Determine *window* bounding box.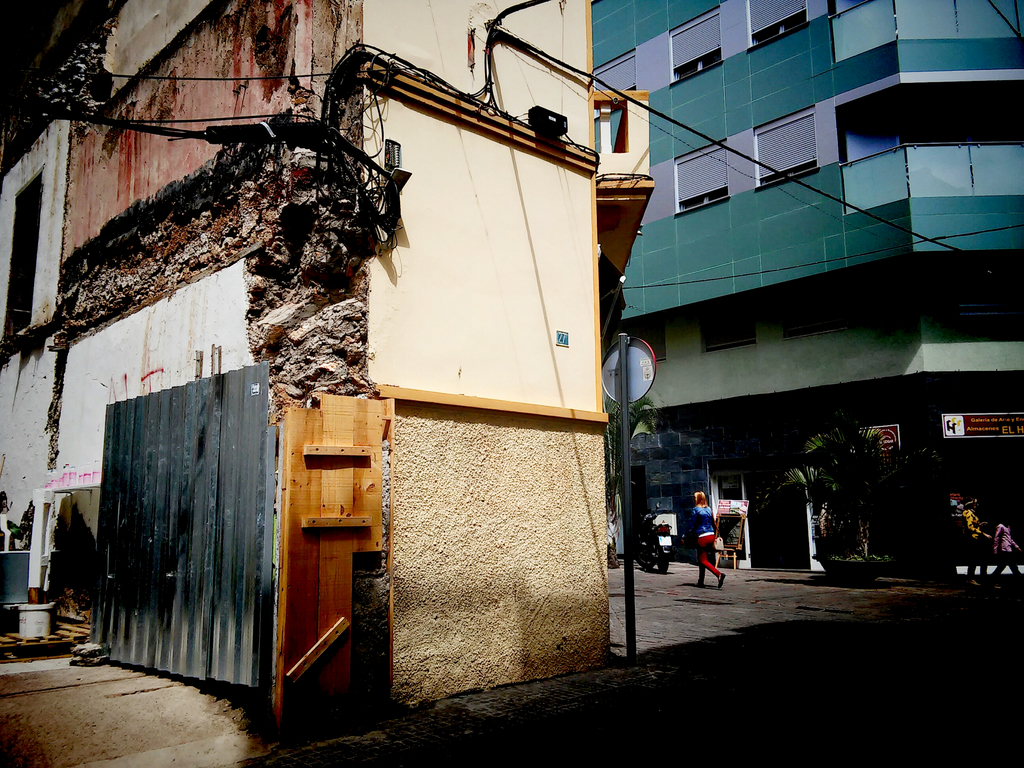
Determined: 699/303/756/353.
